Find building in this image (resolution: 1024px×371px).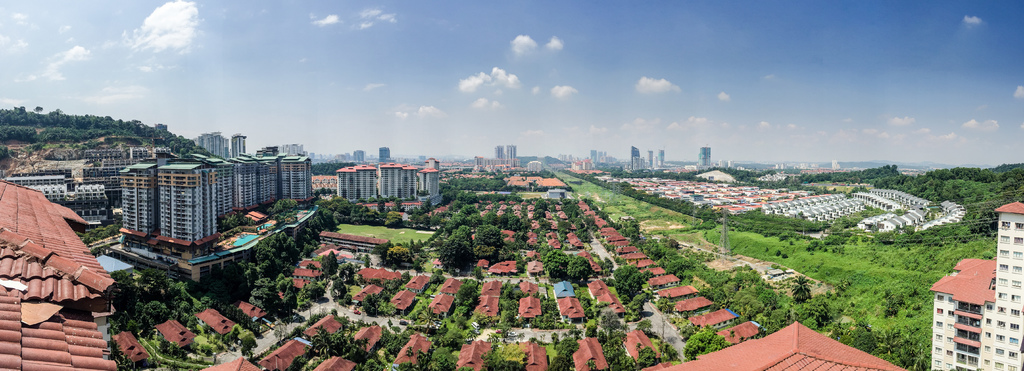
pyautogui.locateOnScreen(931, 204, 1020, 369).
